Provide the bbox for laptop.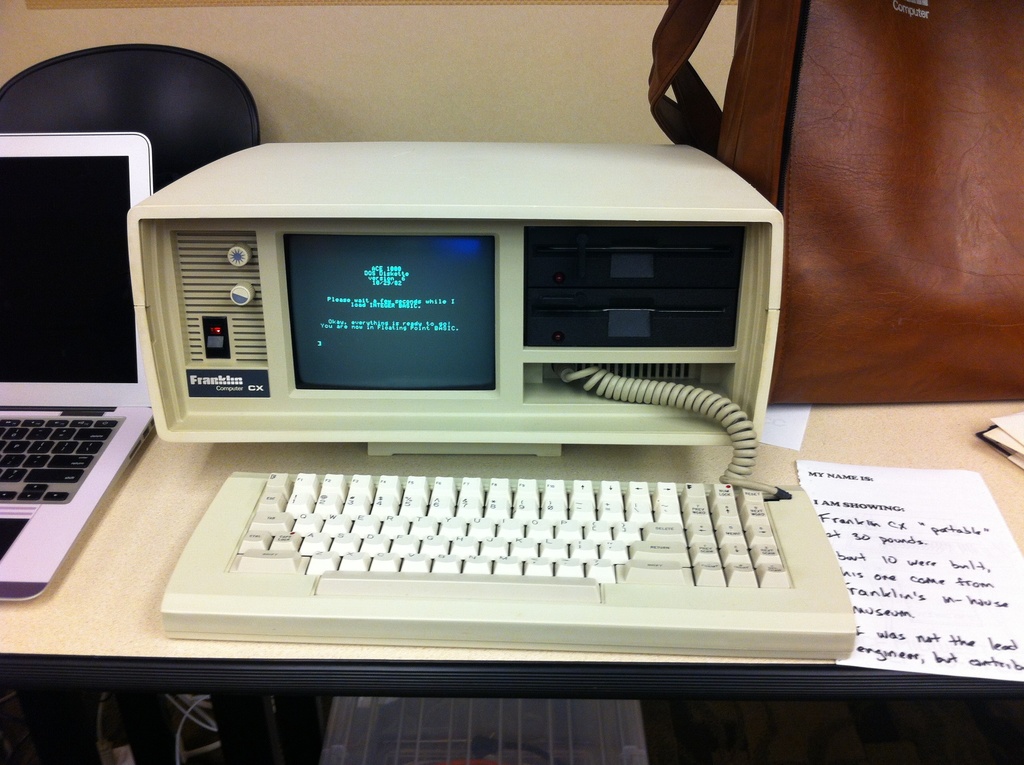
(0,138,159,602).
